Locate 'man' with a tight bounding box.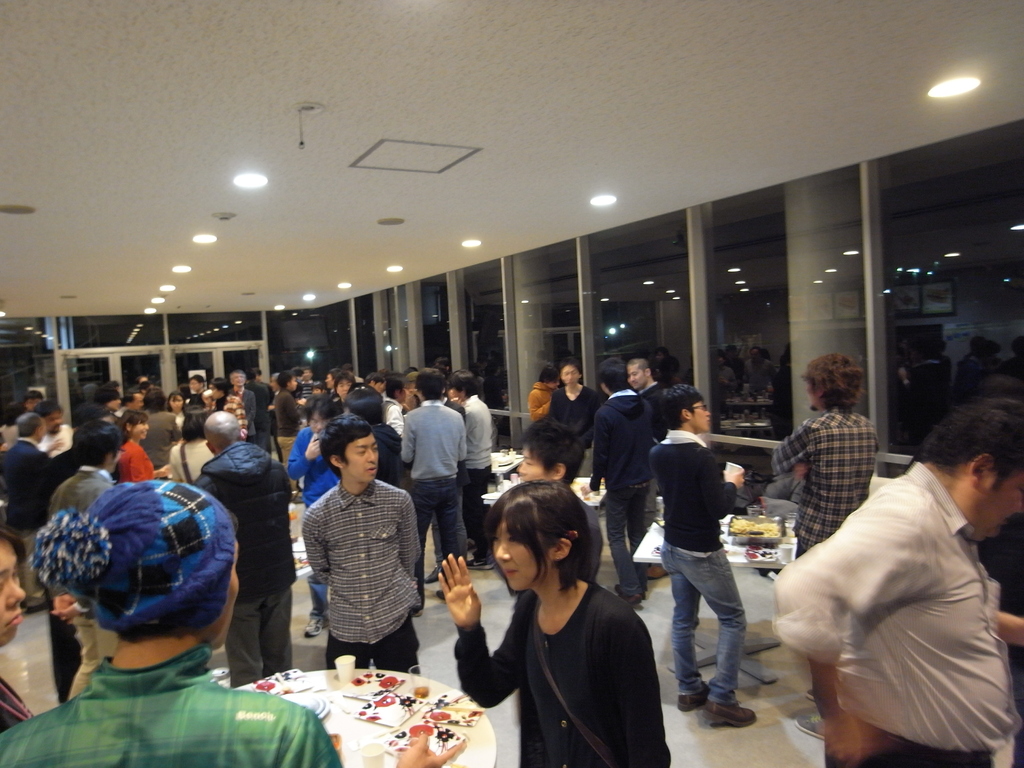
<box>448,368,500,568</box>.
